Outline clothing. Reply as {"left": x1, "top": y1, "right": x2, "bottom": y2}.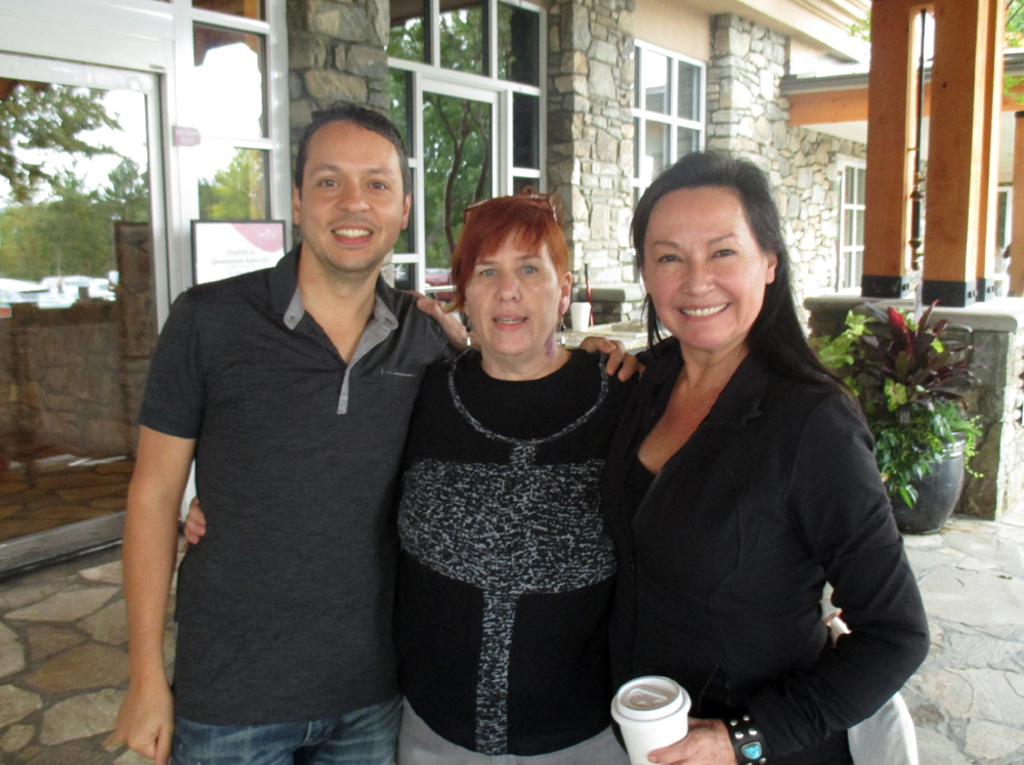
{"left": 400, "top": 345, "right": 639, "bottom": 764}.
